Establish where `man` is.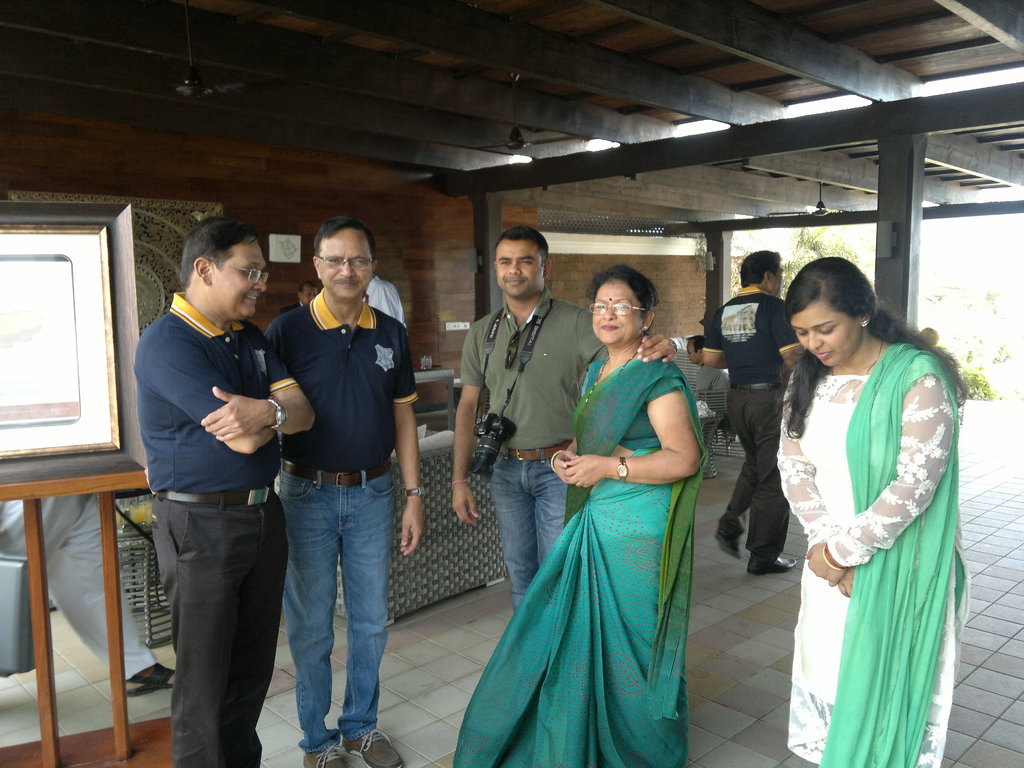
Established at [698,248,801,583].
